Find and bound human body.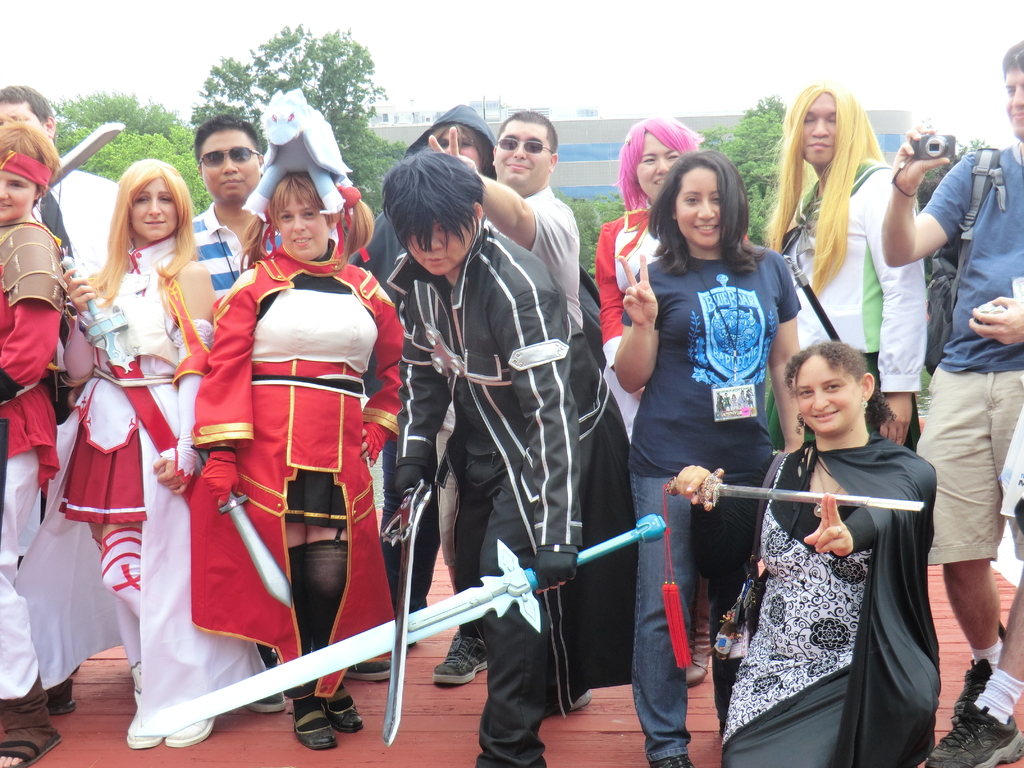
Bound: 72, 164, 277, 741.
